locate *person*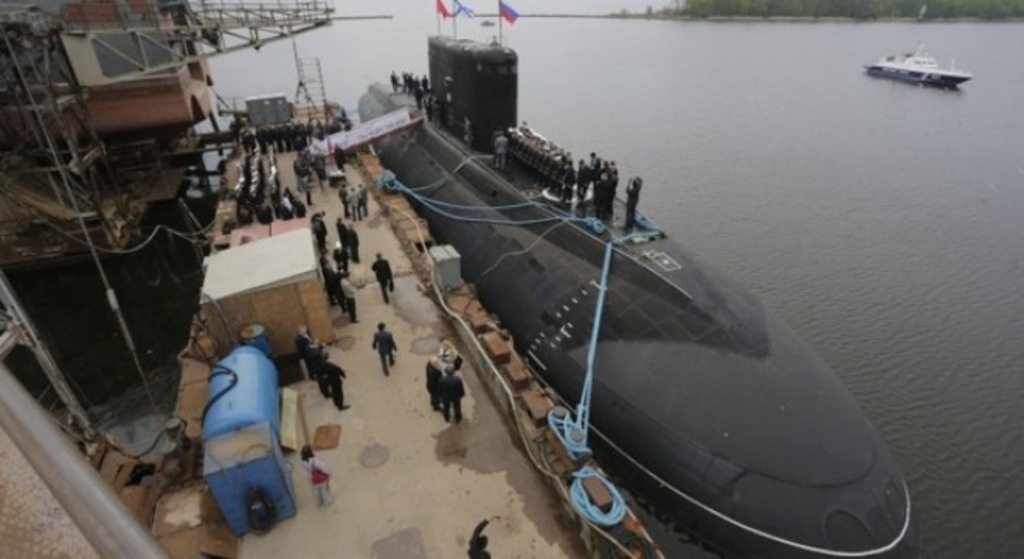
(x1=369, y1=320, x2=402, y2=376)
